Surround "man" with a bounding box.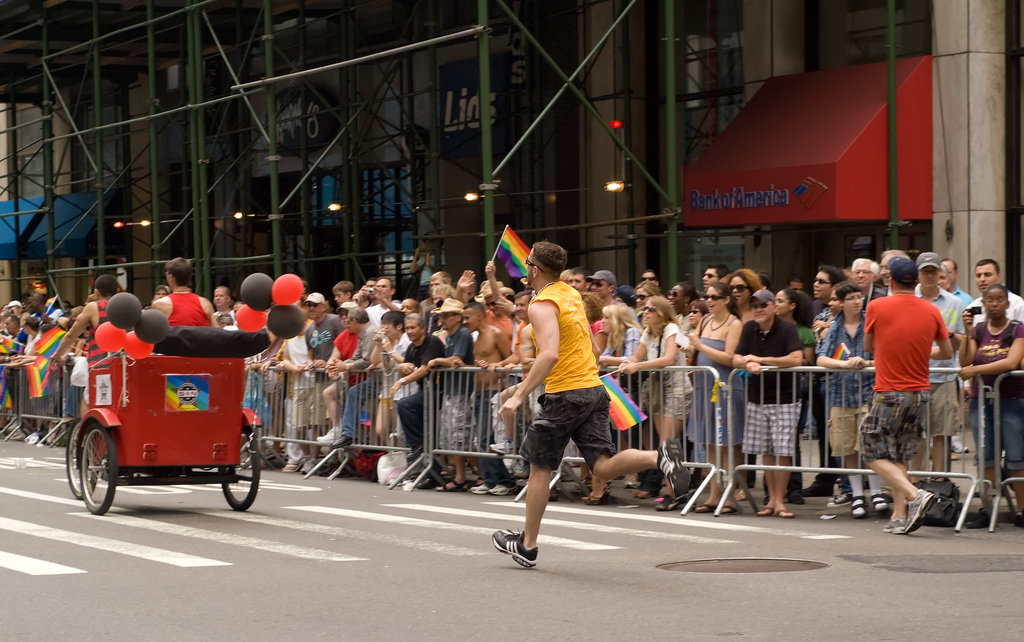
428, 296, 476, 494.
